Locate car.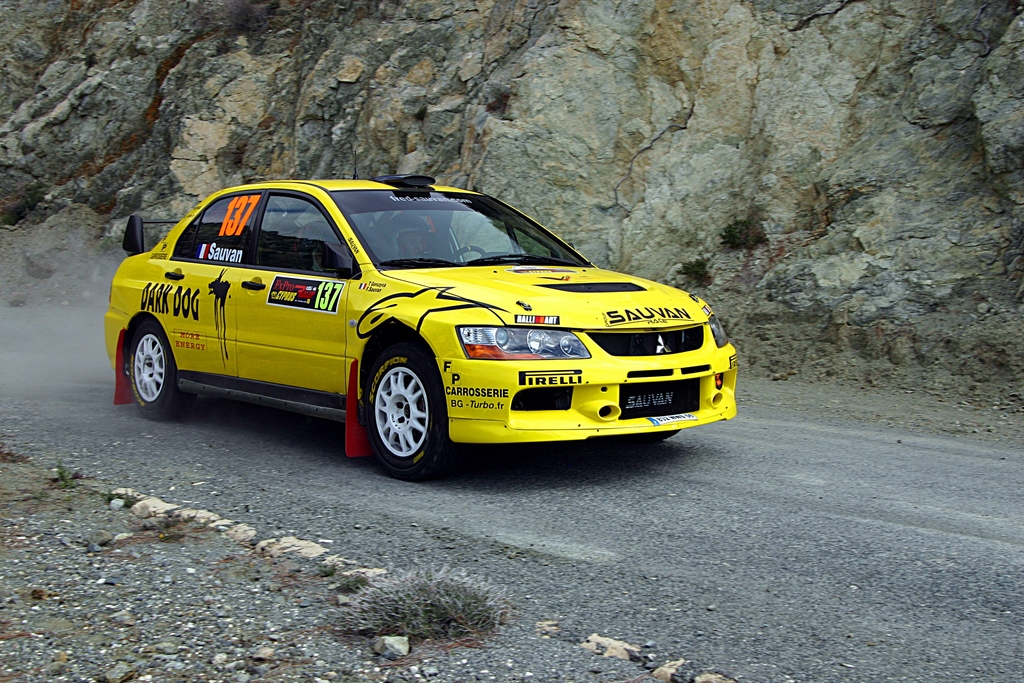
Bounding box: Rect(102, 152, 740, 481).
